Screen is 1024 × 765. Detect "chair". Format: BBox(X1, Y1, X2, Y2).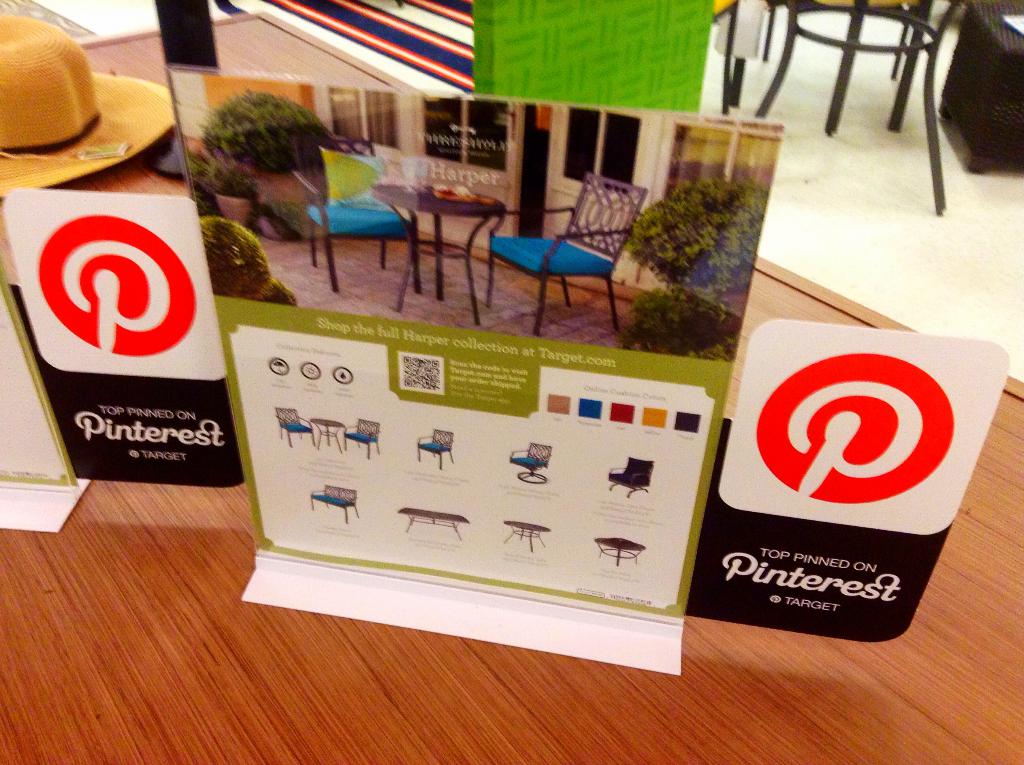
BBox(607, 455, 657, 497).
